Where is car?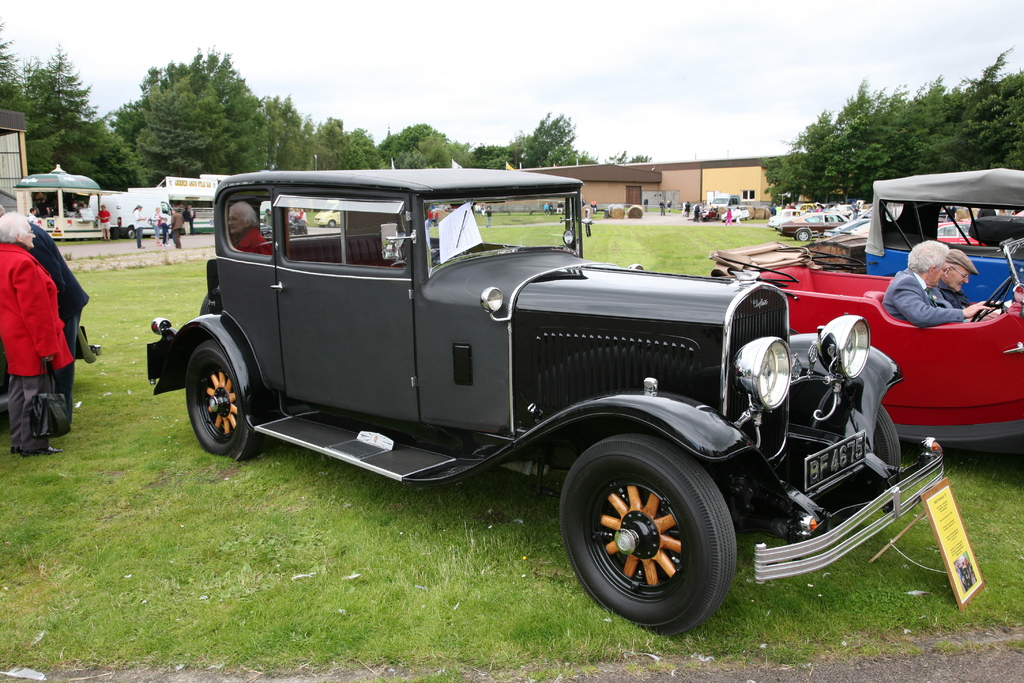
<region>148, 171, 960, 641</region>.
